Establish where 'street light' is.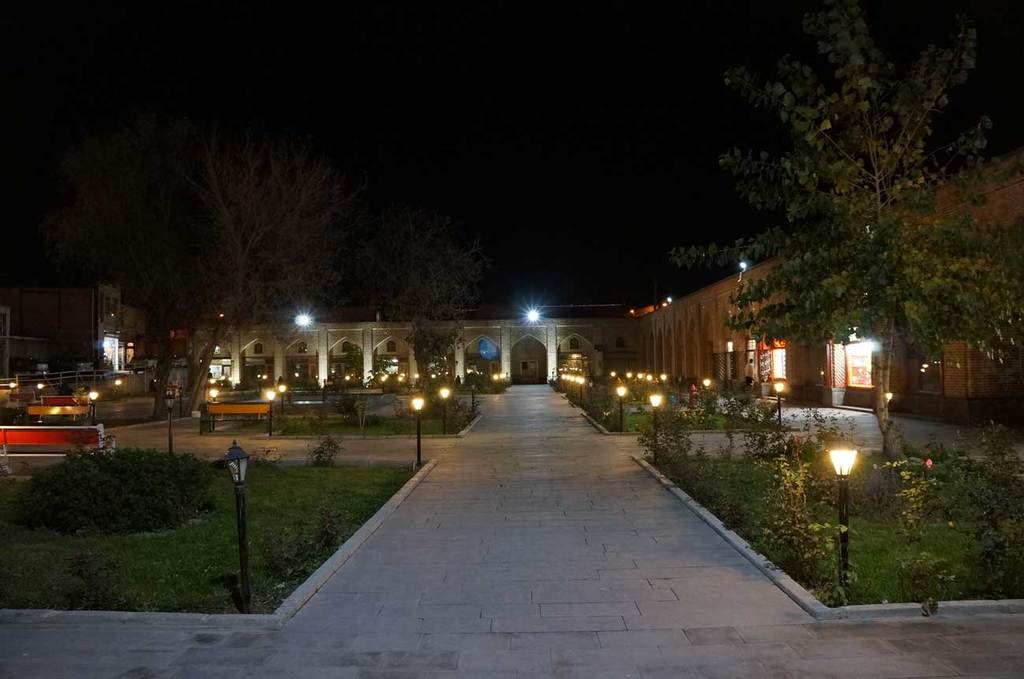
Established at detection(261, 388, 276, 432).
